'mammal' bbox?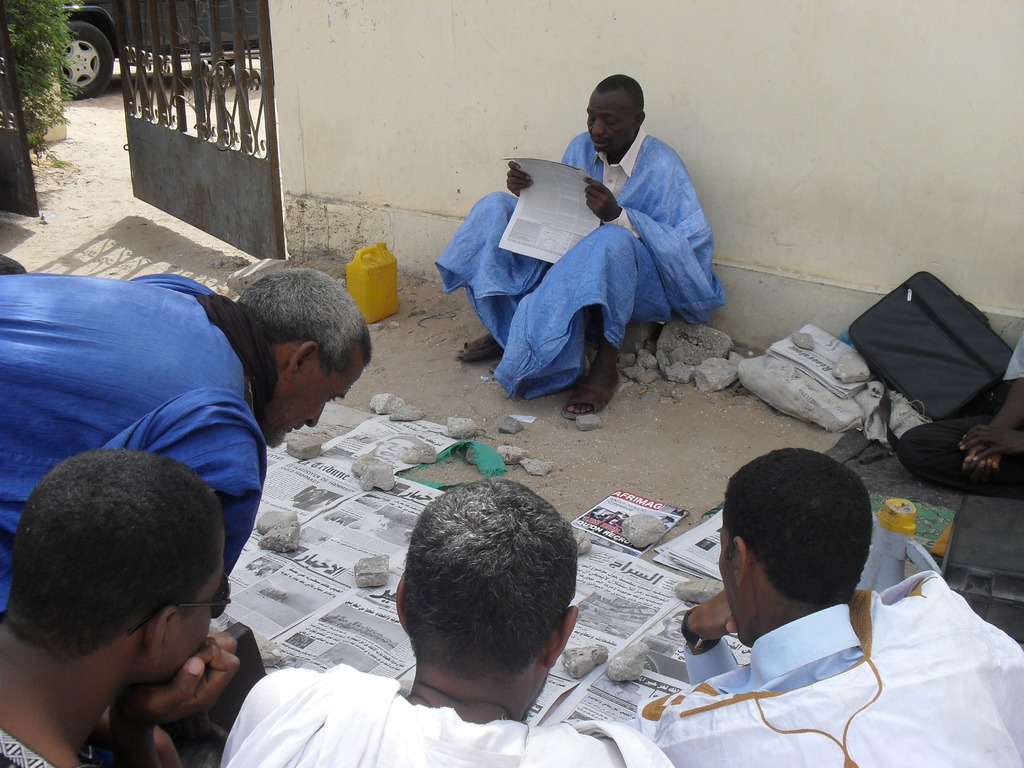
[634, 450, 1023, 765]
